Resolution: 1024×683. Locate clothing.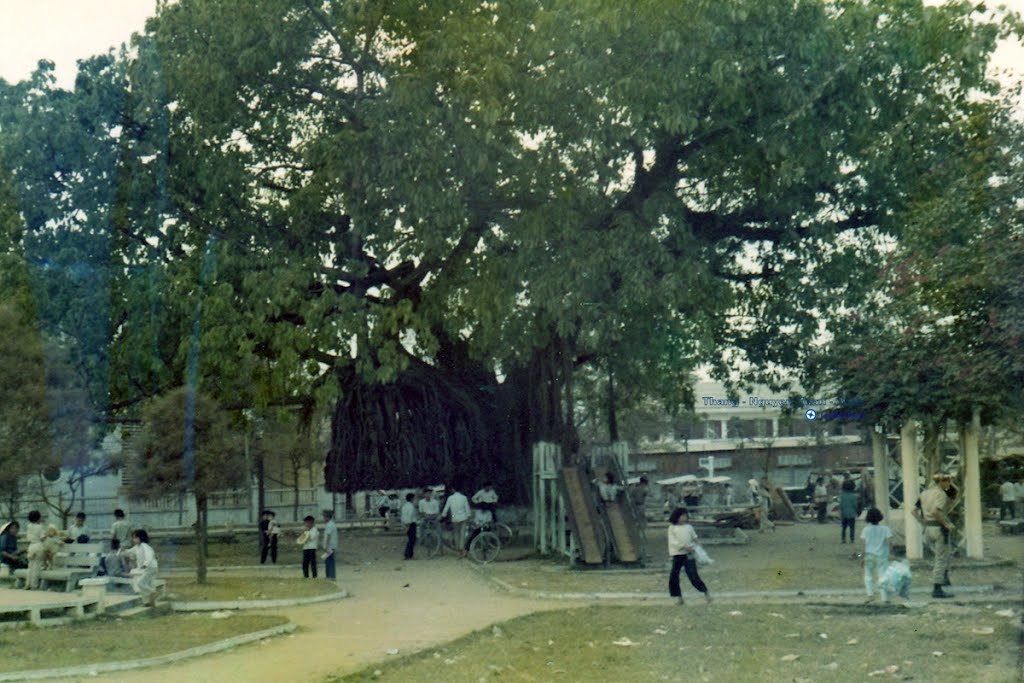
(476,510,496,530).
